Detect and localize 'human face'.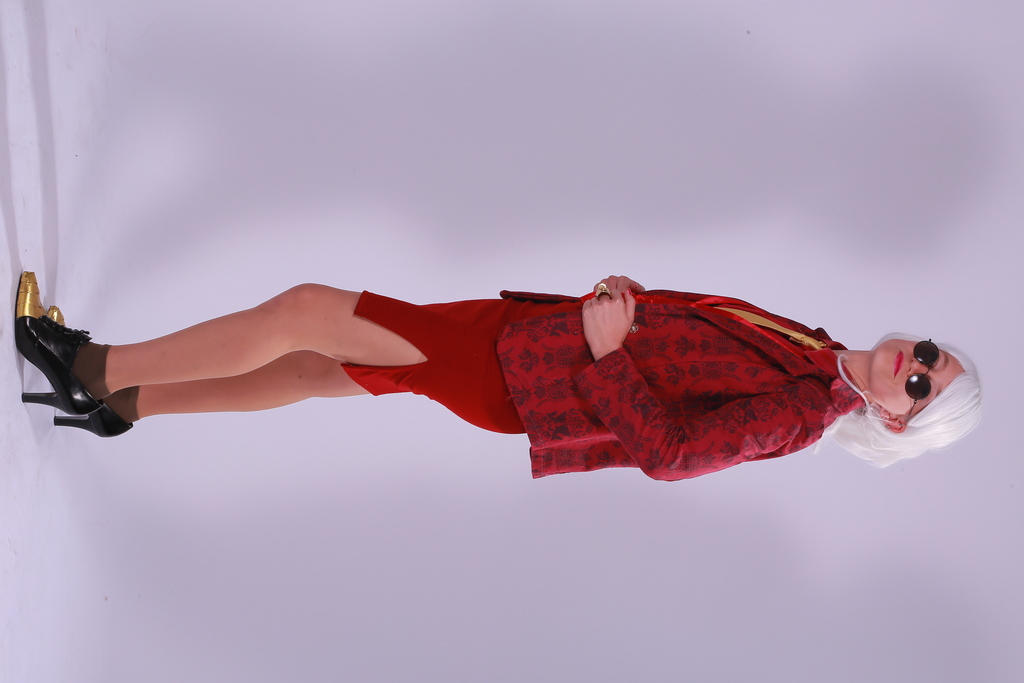
Localized at <region>866, 337, 964, 416</region>.
